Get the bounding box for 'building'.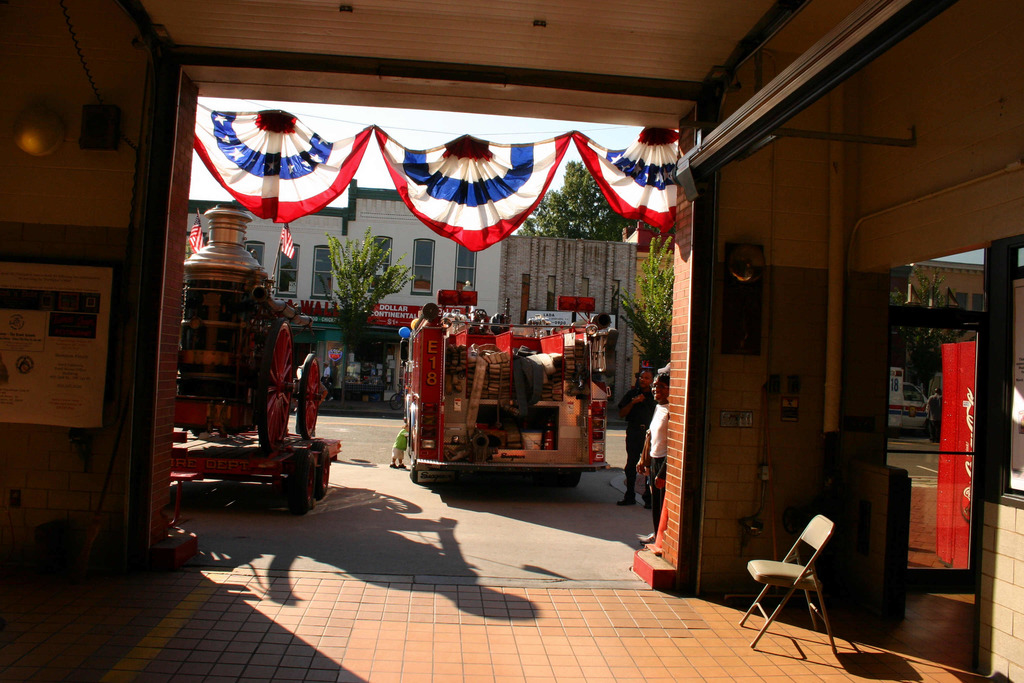
(left=507, top=234, right=641, bottom=406).
